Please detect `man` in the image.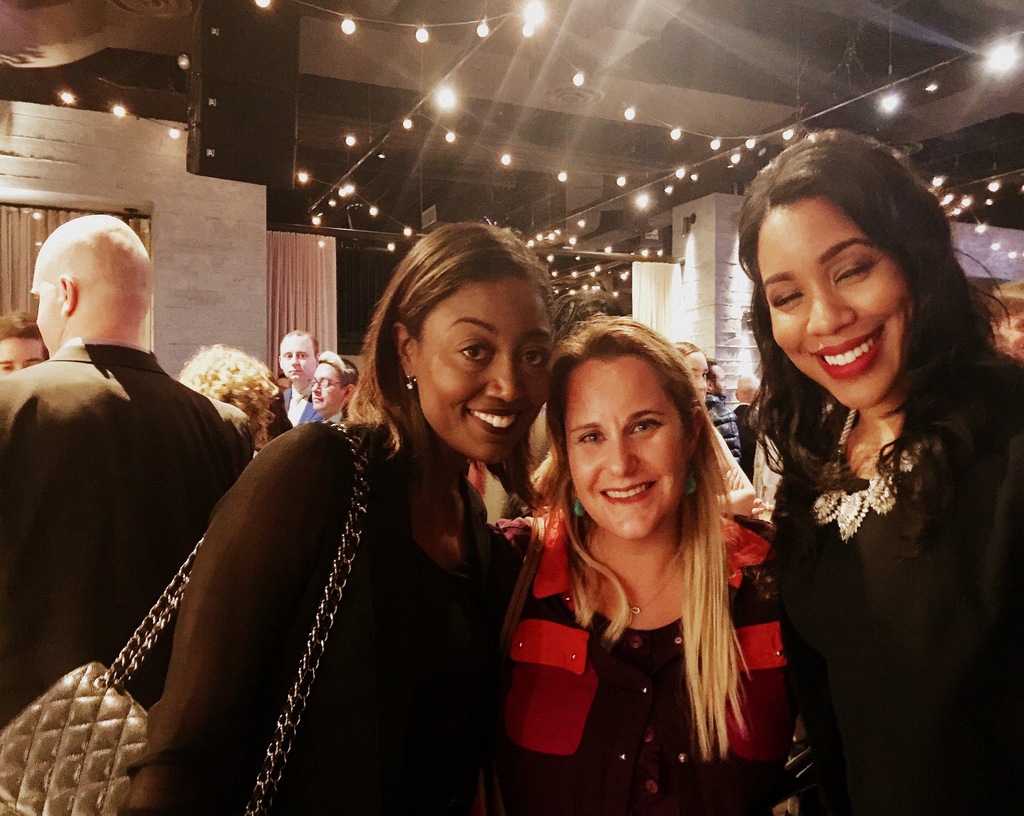
BBox(737, 371, 765, 481).
